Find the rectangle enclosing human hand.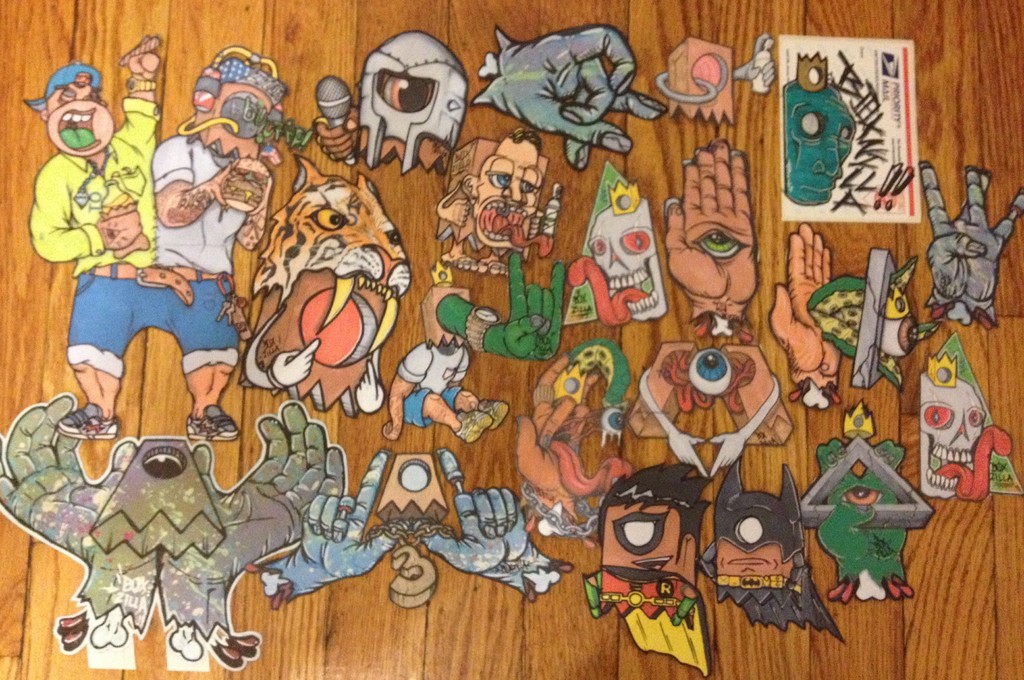
355/358/386/415.
